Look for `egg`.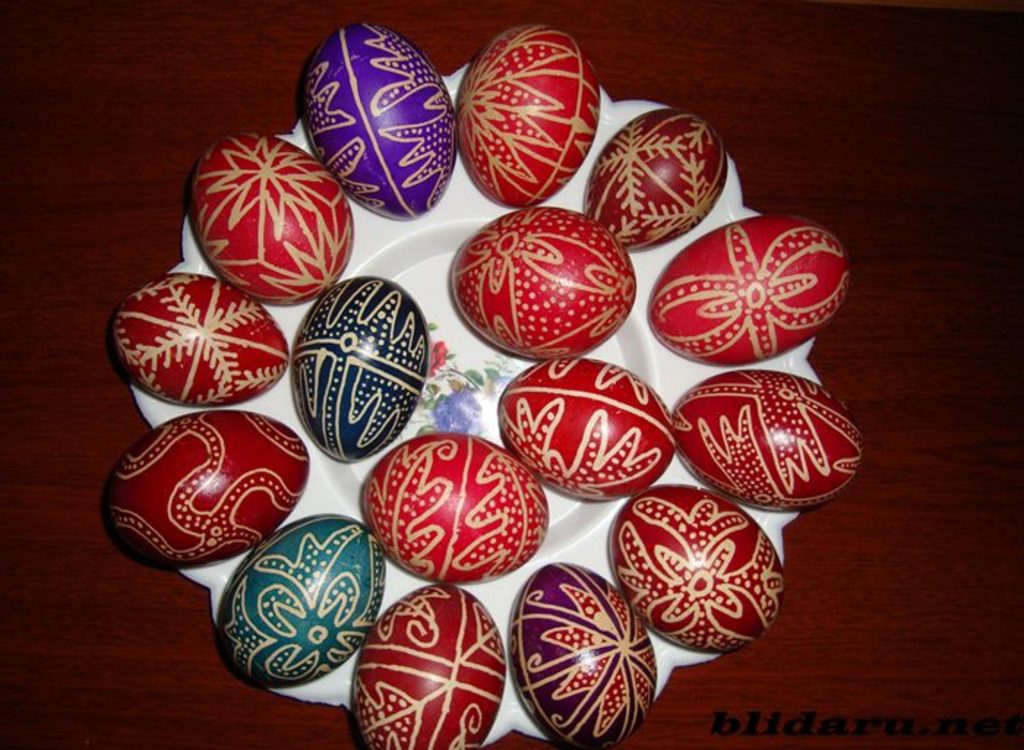
Found: (x1=674, y1=365, x2=869, y2=510).
